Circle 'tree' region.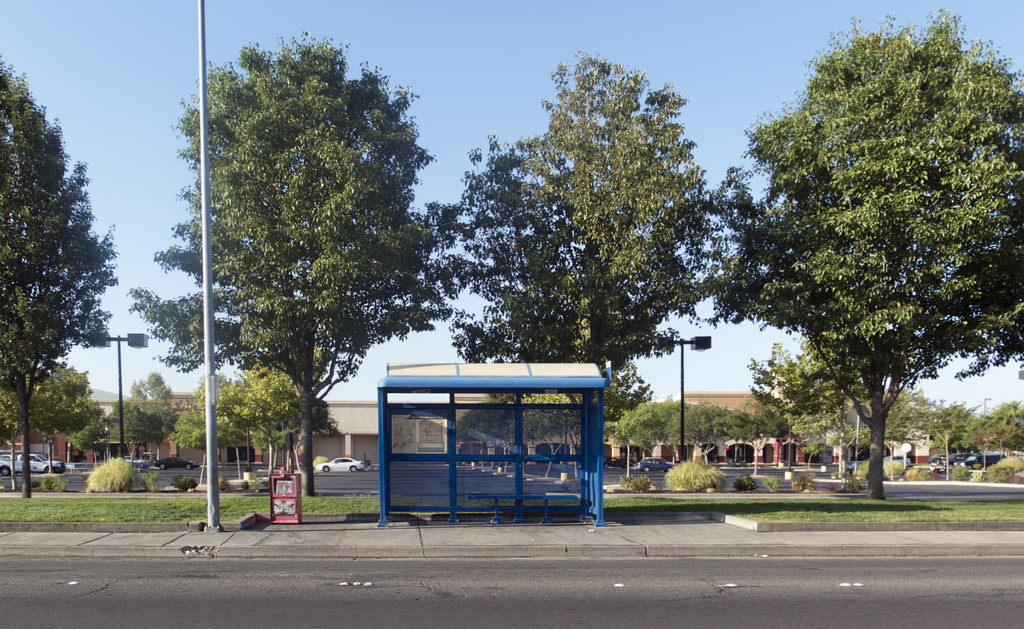
Region: {"x1": 236, "y1": 355, "x2": 333, "y2": 471}.
